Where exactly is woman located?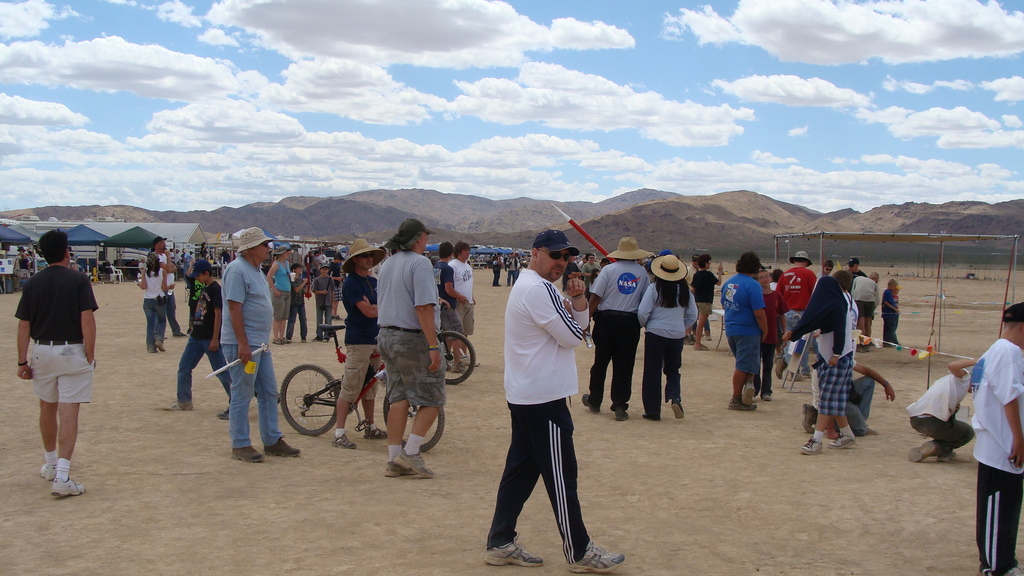
Its bounding box is left=141, top=257, right=163, bottom=365.
